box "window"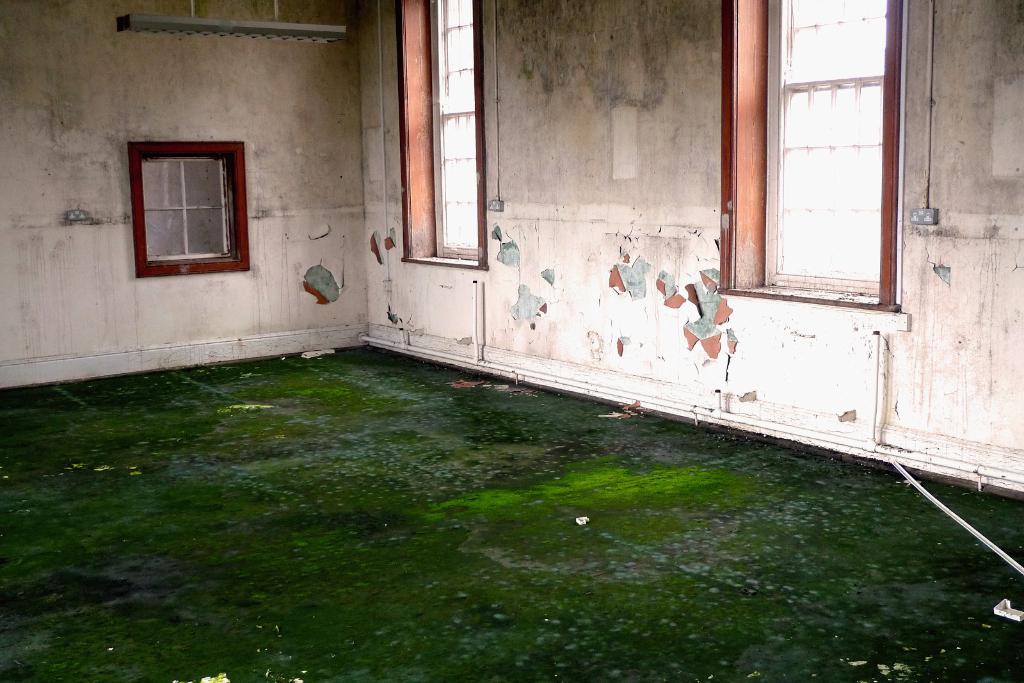
bbox=(402, 0, 502, 276)
